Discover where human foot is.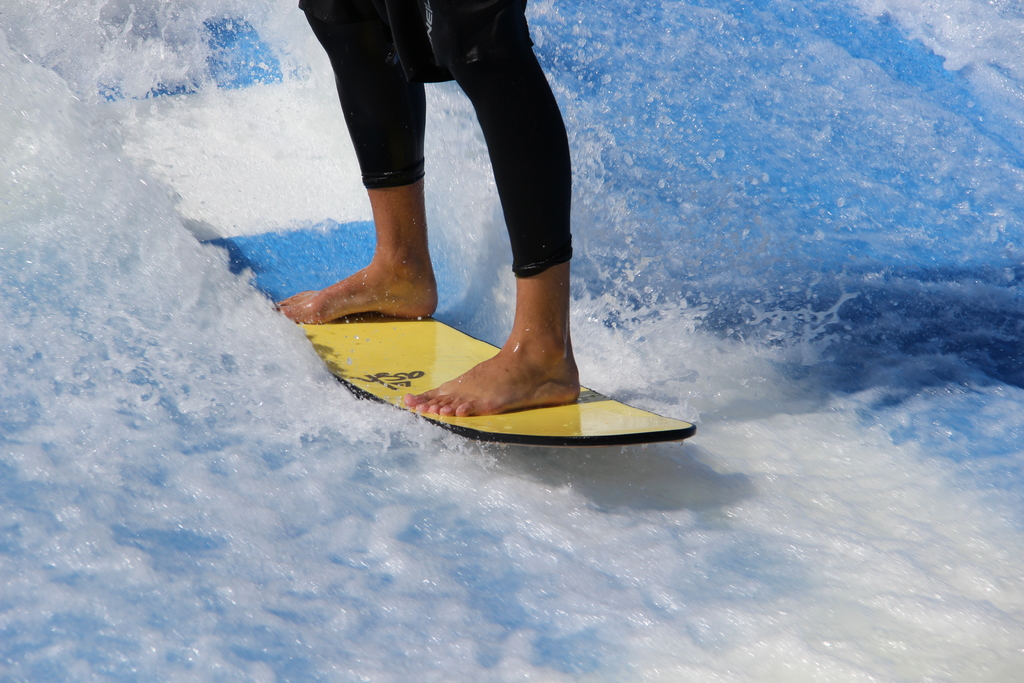
Discovered at rect(401, 324, 580, 417).
